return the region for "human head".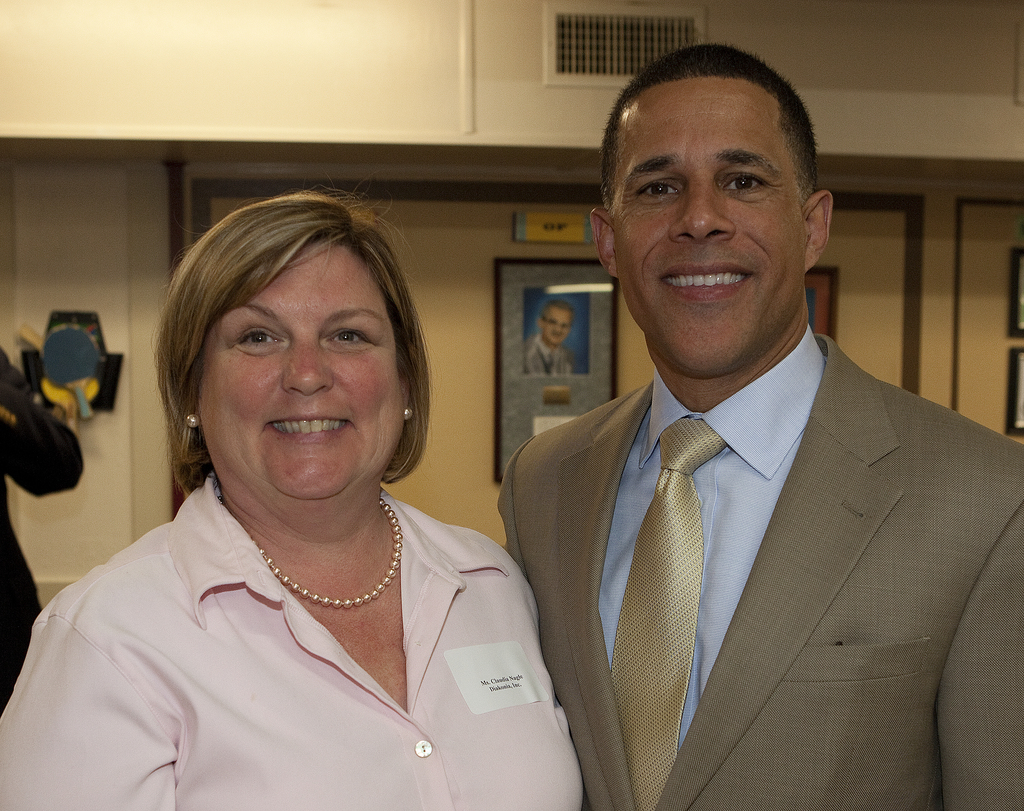
(588,37,835,377).
